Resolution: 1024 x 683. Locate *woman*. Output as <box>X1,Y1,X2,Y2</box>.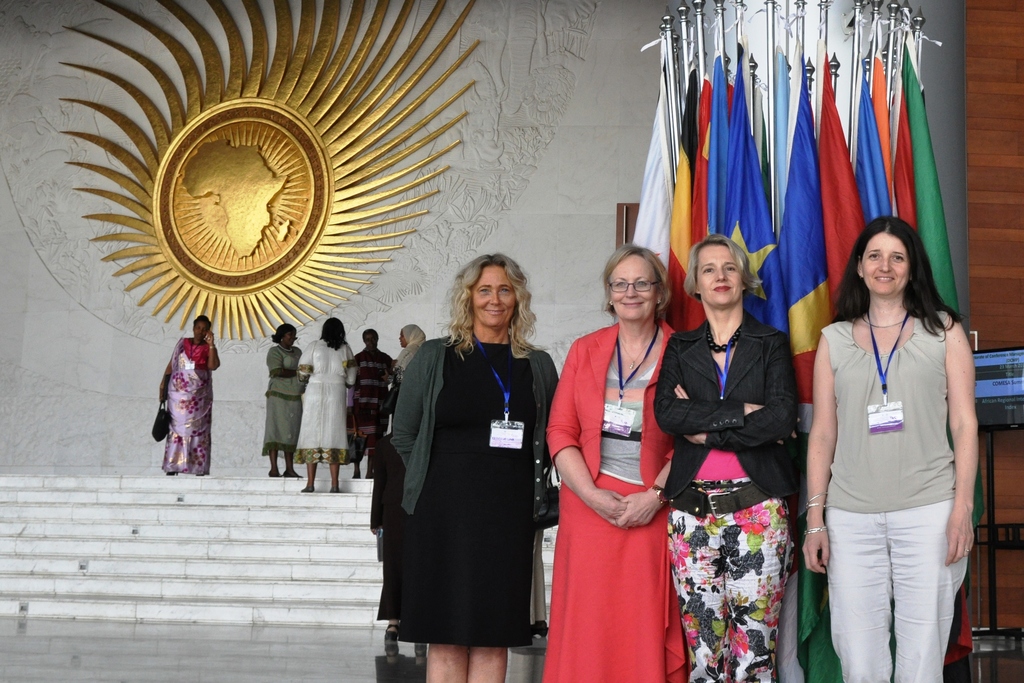
<box>257,317,309,477</box>.
